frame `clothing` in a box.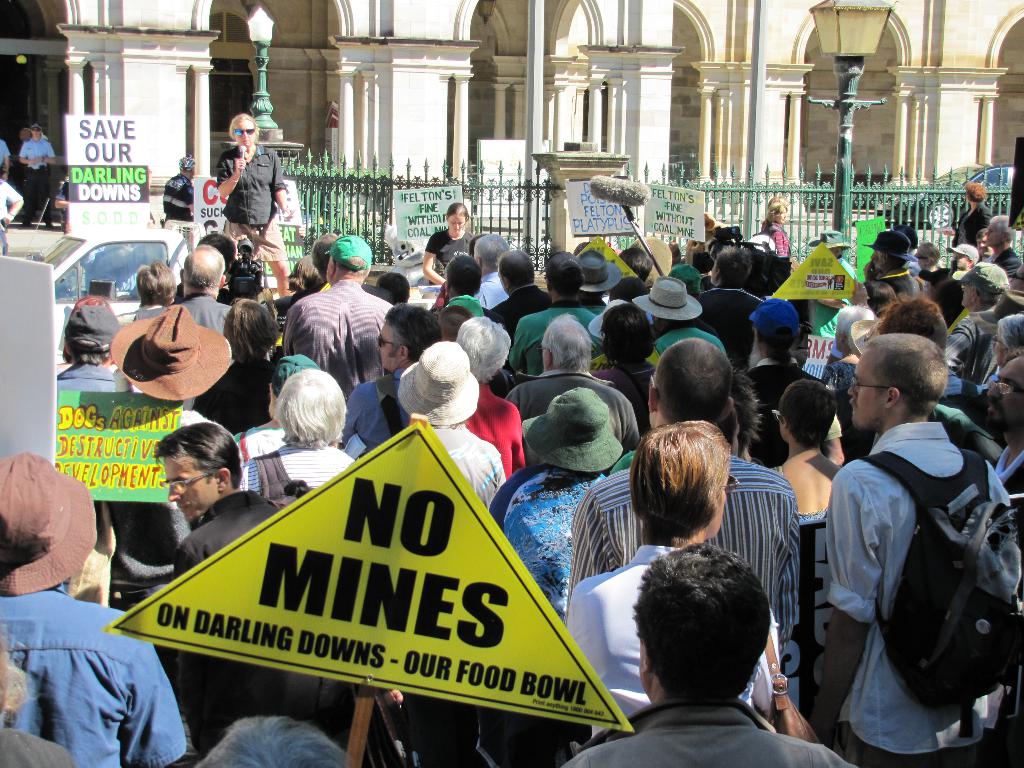
locate(238, 445, 353, 502).
